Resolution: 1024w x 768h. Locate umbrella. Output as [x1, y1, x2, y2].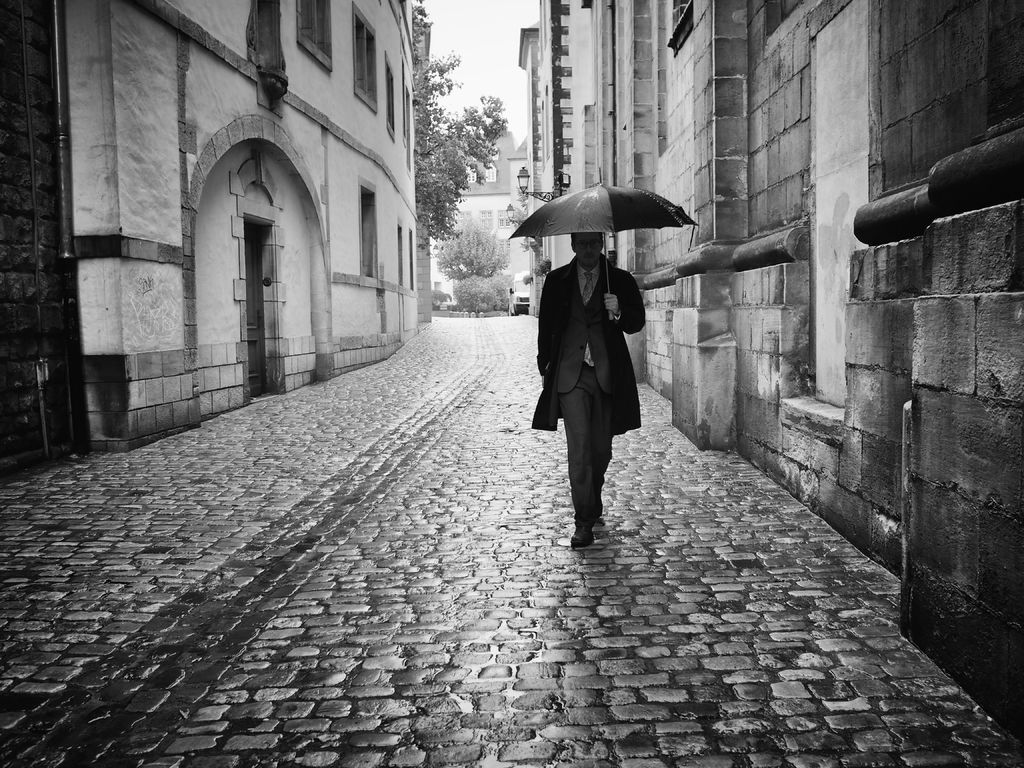
[509, 184, 701, 319].
